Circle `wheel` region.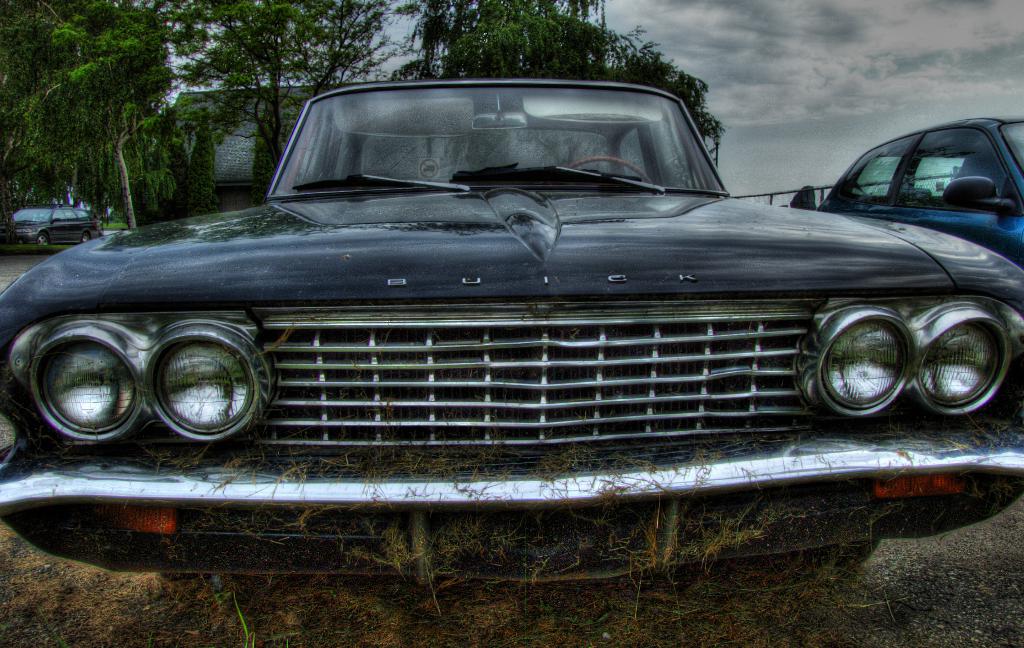
Region: <bbox>35, 232, 52, 247</bbox>.
